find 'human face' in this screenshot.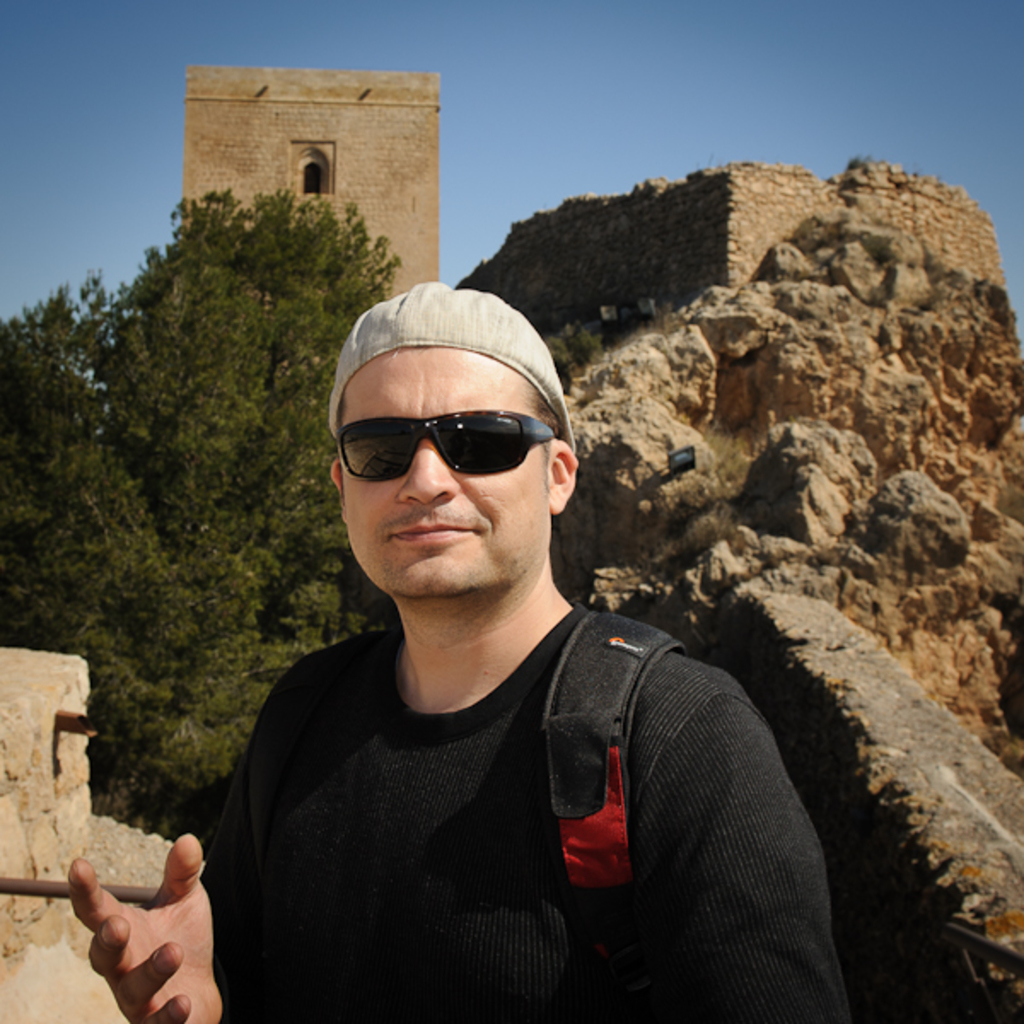
The bounding box for 'human face' is [340,365,551,597].
